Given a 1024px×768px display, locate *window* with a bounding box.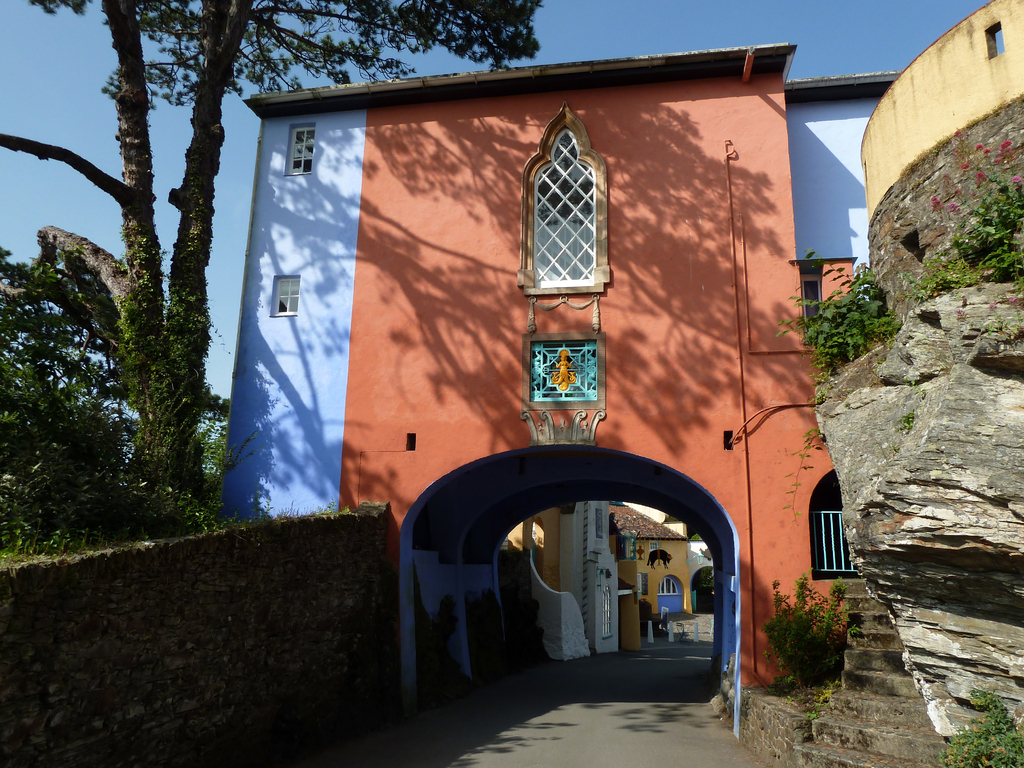
Located: <bbox>596, 508, 604, 539</bbox>.
